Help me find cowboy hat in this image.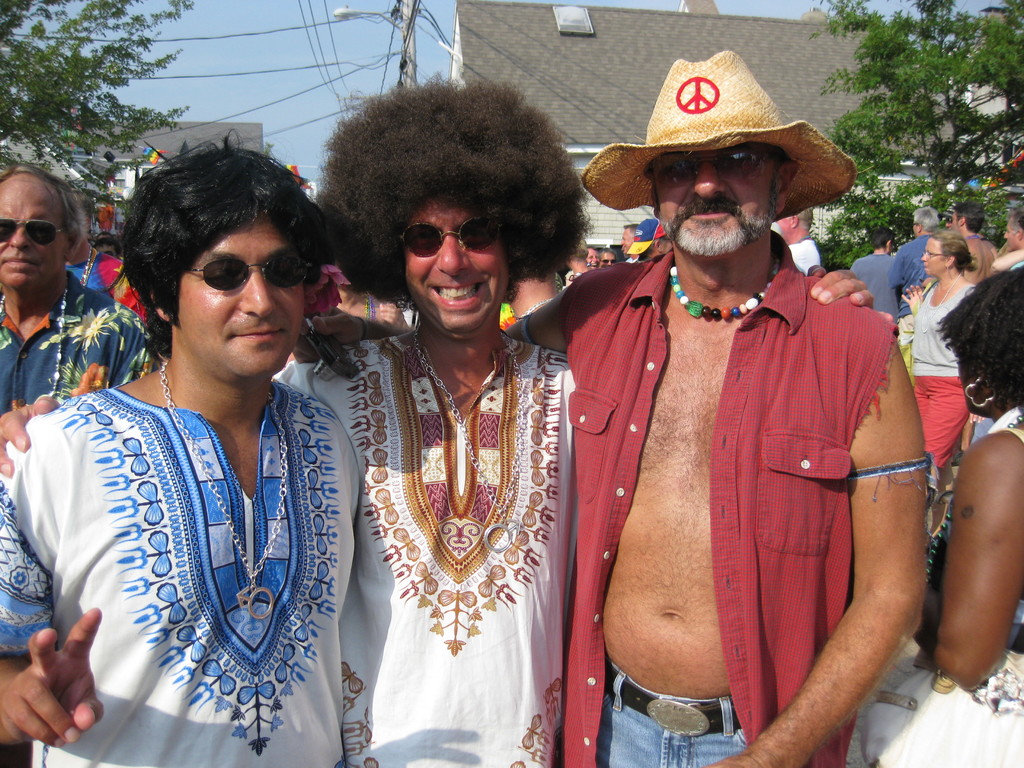
Found it: pyautogui.locateOnScreen(593, 63, 843, 249).
